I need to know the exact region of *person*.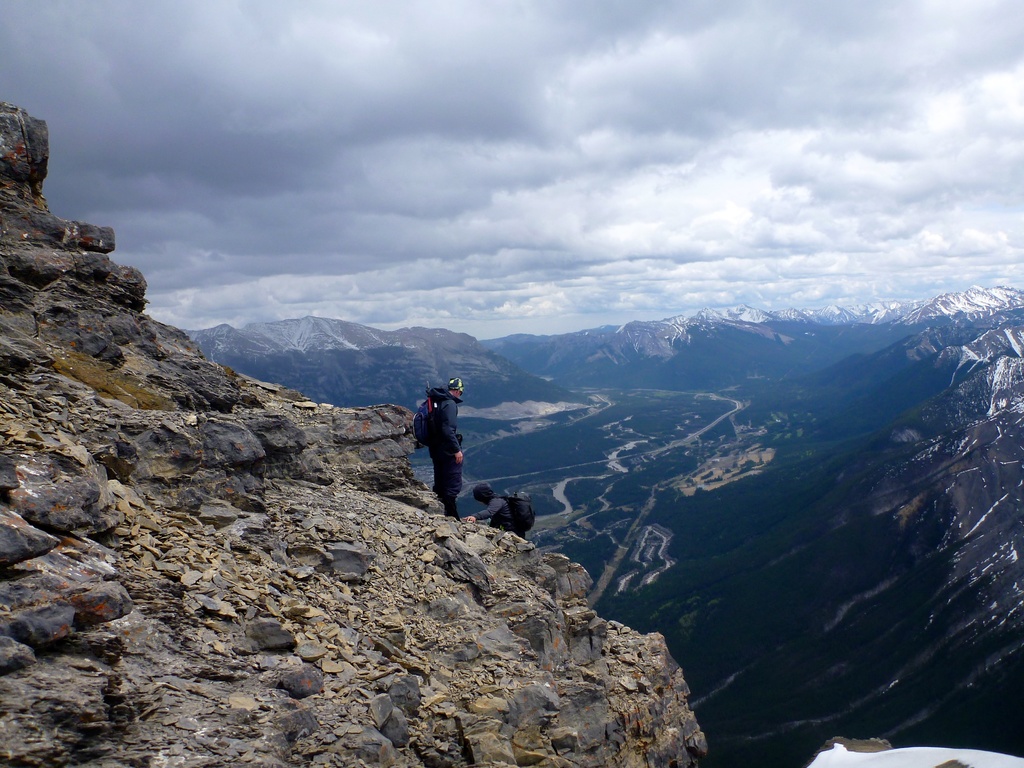
Region: [403,369,470,522].
